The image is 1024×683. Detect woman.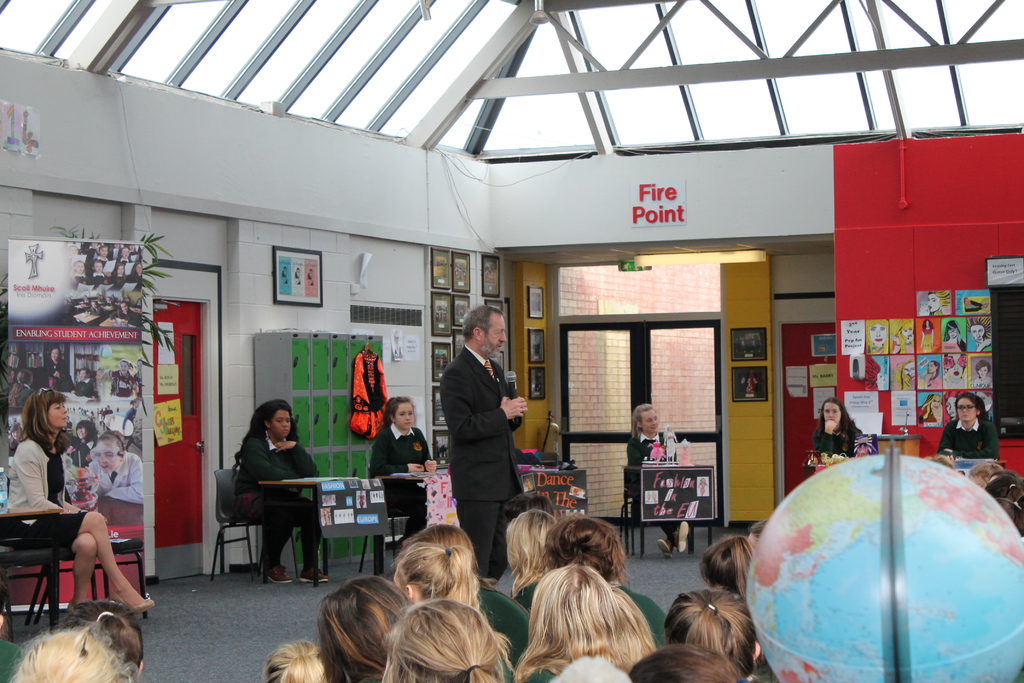
Detection: 410/516/538/658.
